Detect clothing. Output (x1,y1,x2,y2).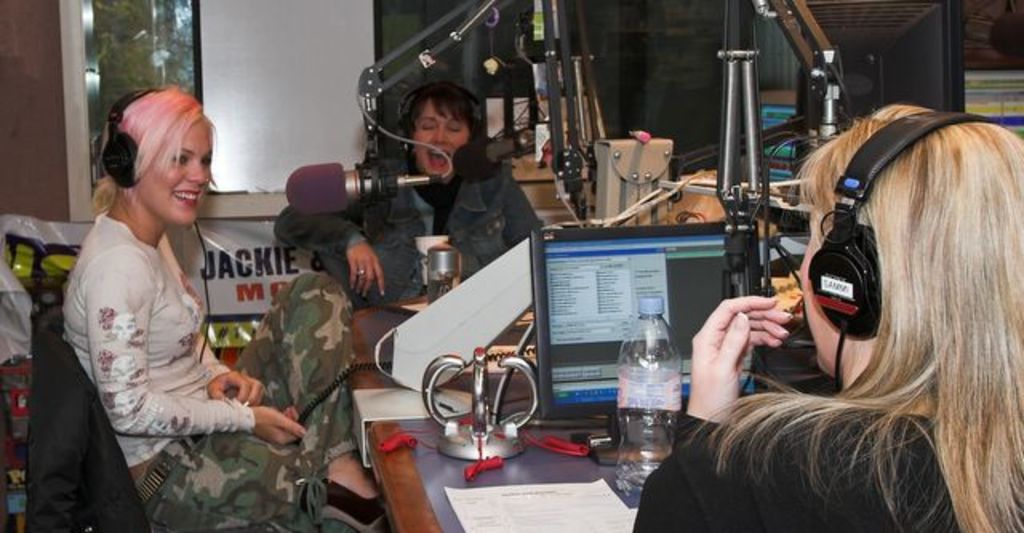
(58,210,355,531).
